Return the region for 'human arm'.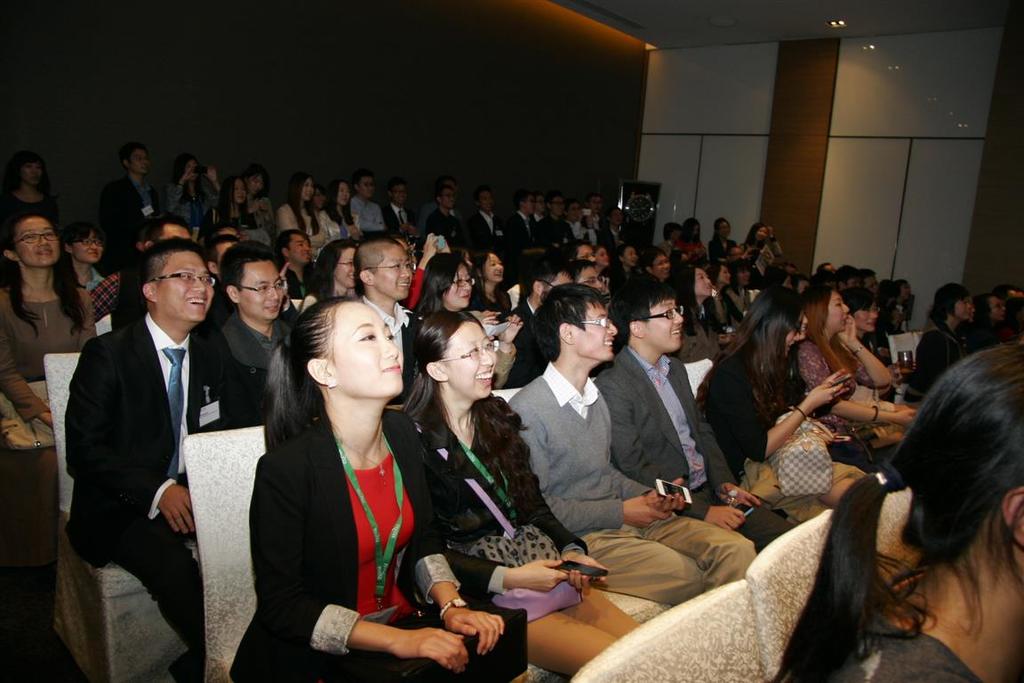
[left=832, top=314, right=900, bottom=393].
